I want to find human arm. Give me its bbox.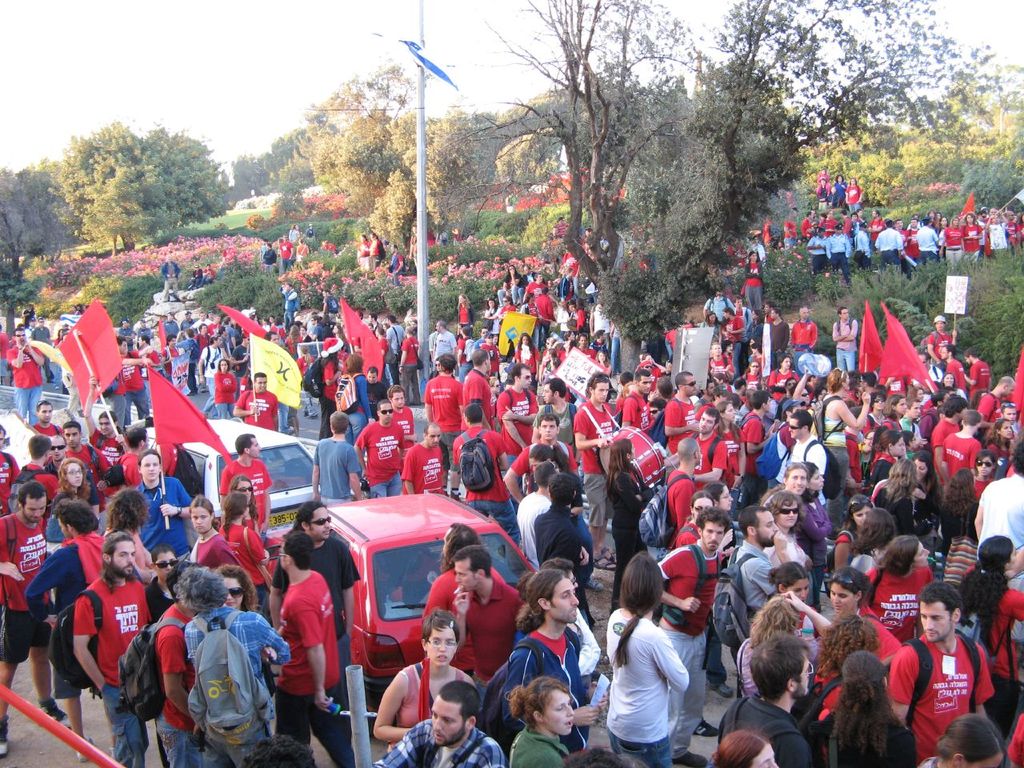
left=974, top=656, right=1001, bottom=728.
